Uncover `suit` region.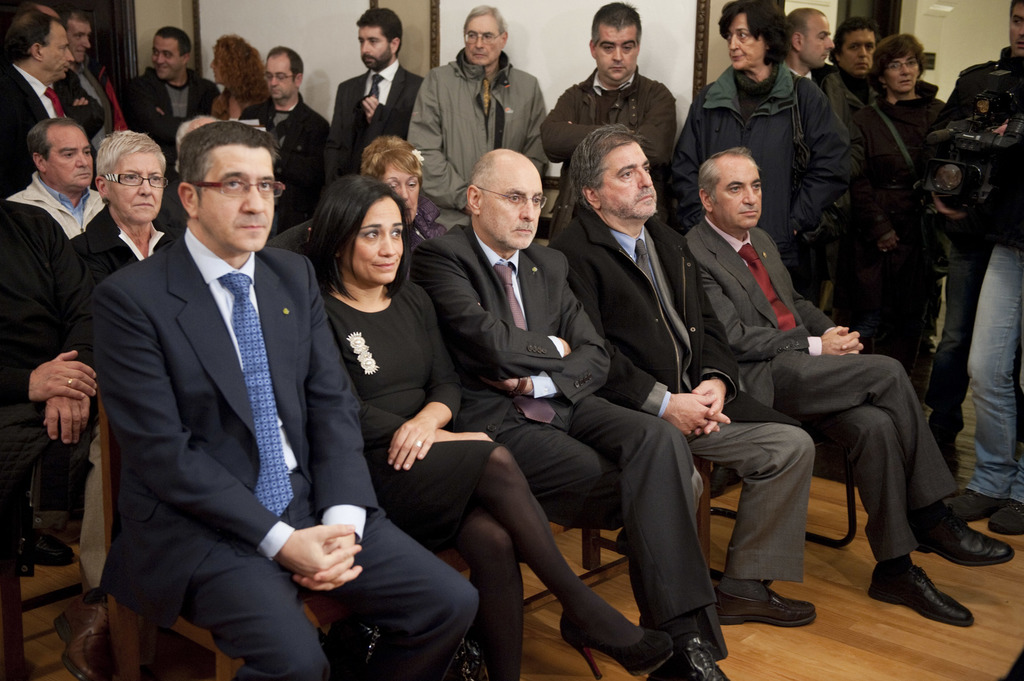
Uncovered: left=410, top=223, right=727, bottom=658.
